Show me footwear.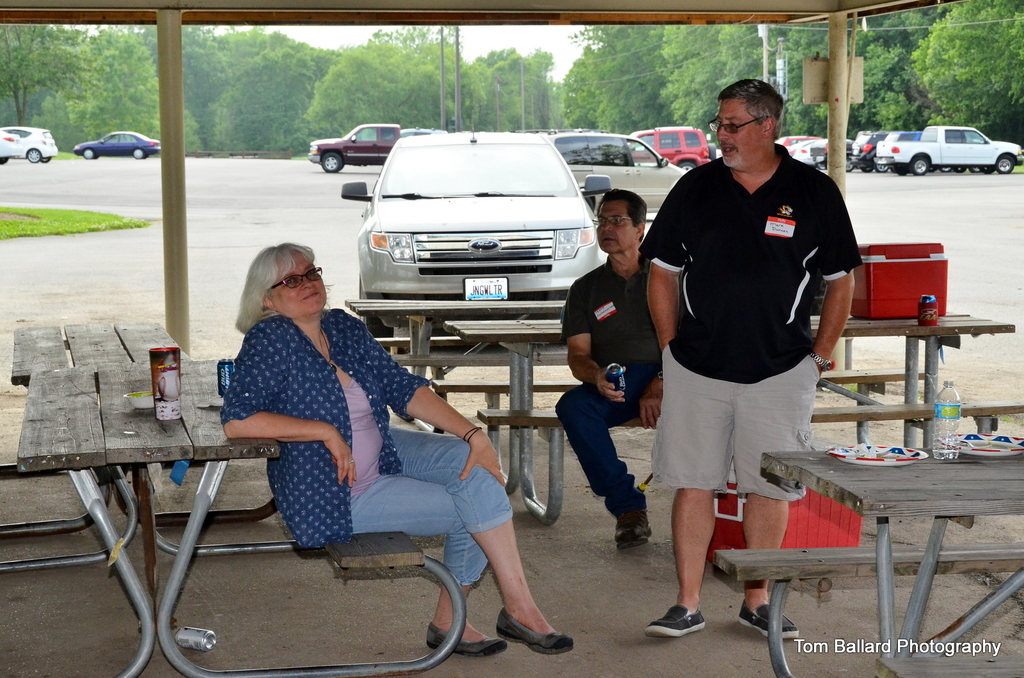
footwear is here: [735,601,797,645].
